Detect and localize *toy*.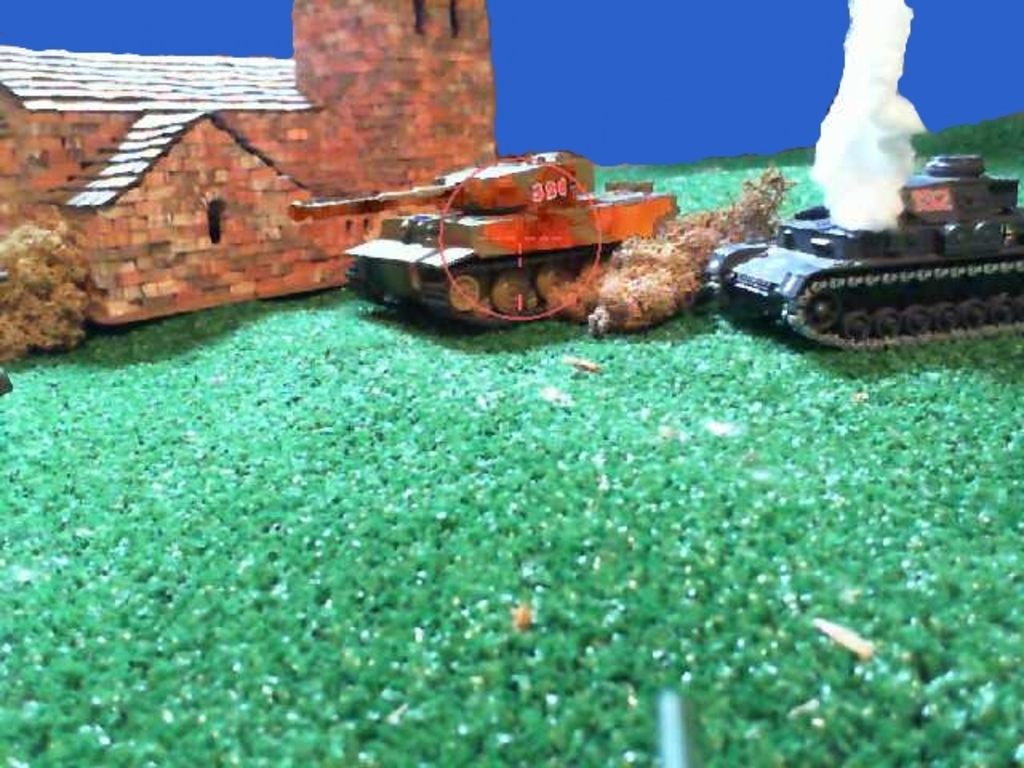
Localized at 280 144 682 338.
